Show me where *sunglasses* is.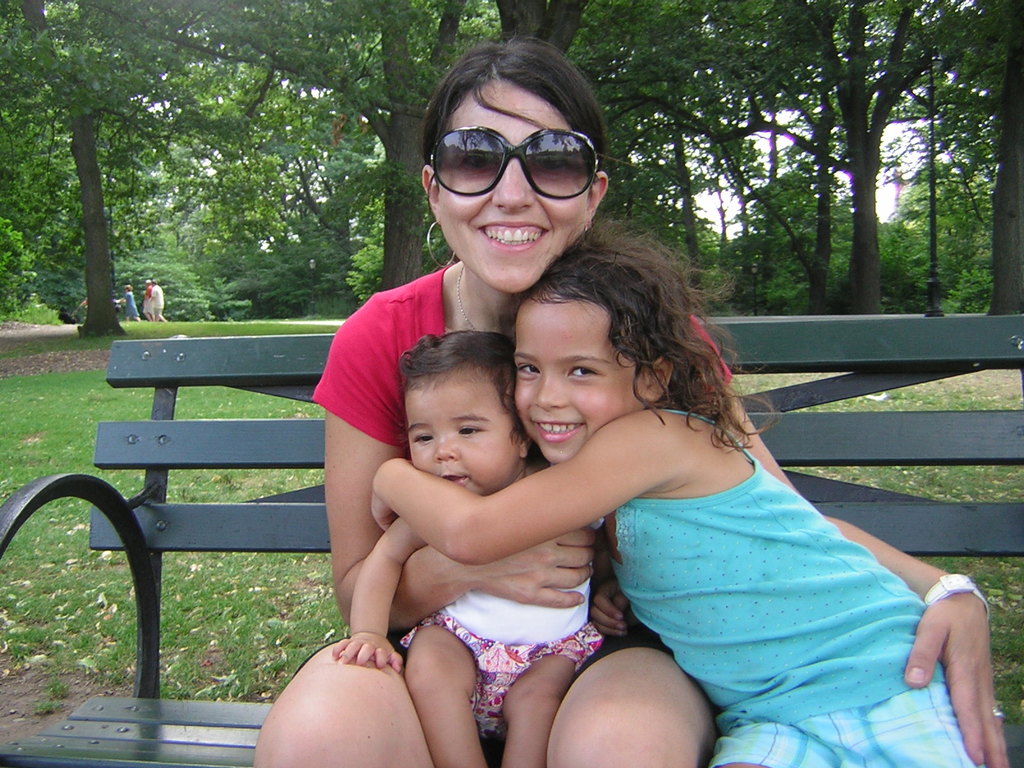
*sunglasses* is at (432,125,604,200).
